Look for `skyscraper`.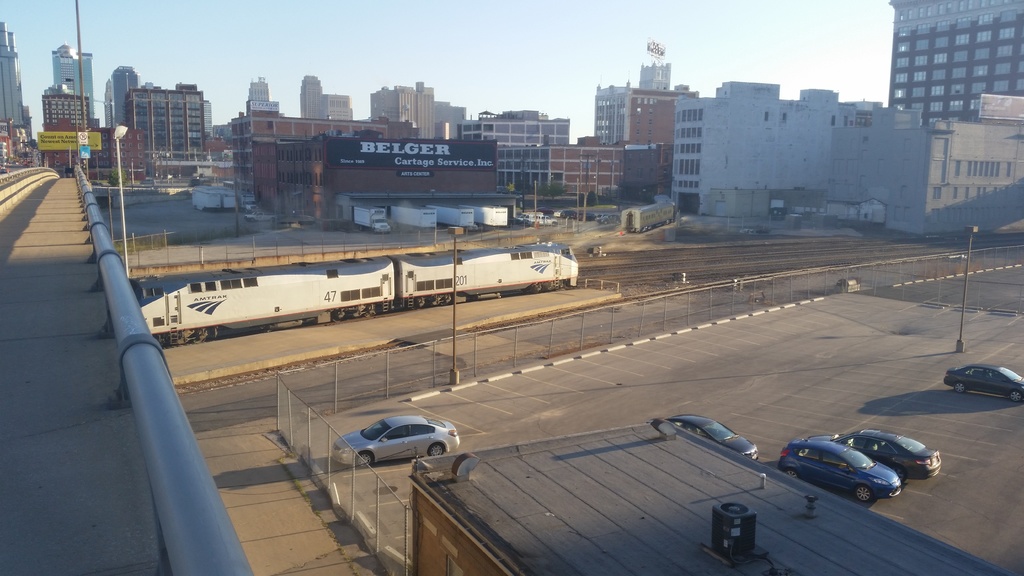
Found: box=[48, 47, 94, 120].
